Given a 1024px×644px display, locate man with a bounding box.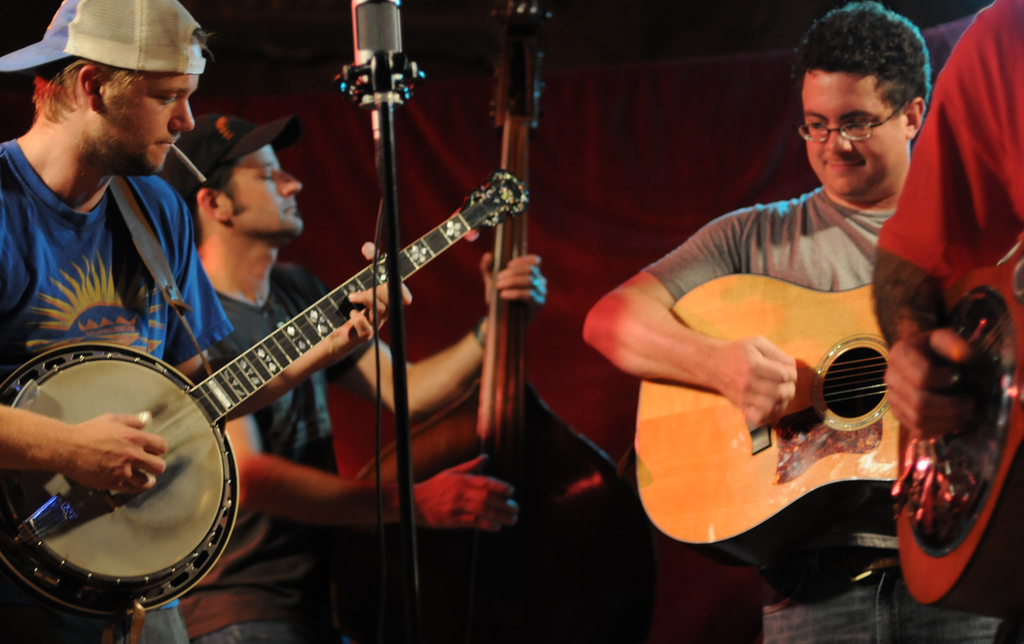
Located: rect(584, 0, 1010, 643).
